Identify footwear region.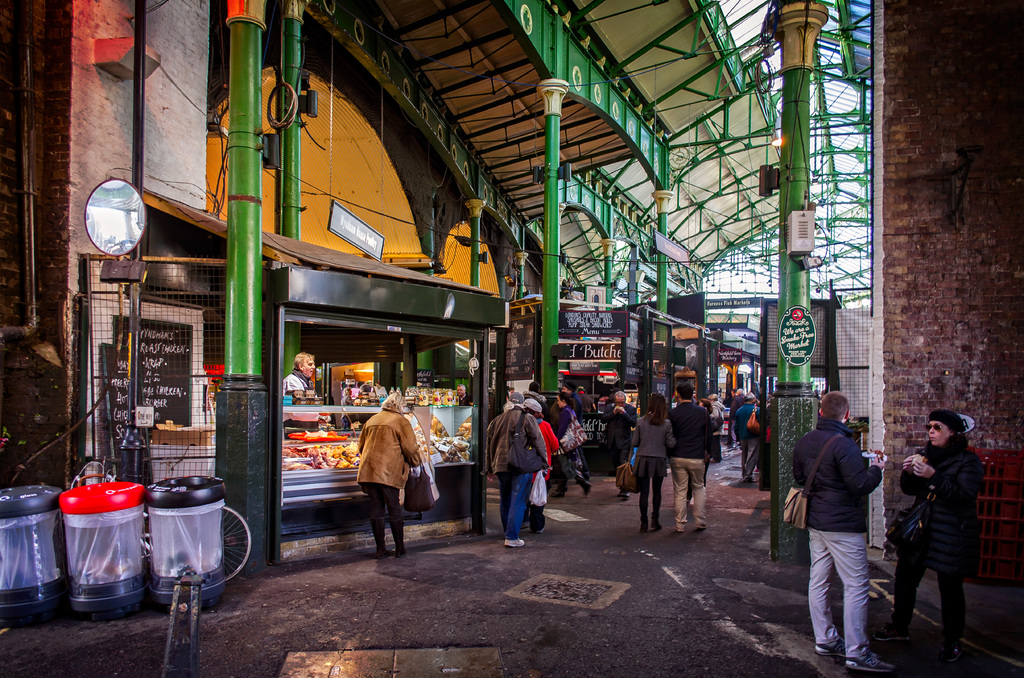
Region: rect(584, 476, 595, 497).
